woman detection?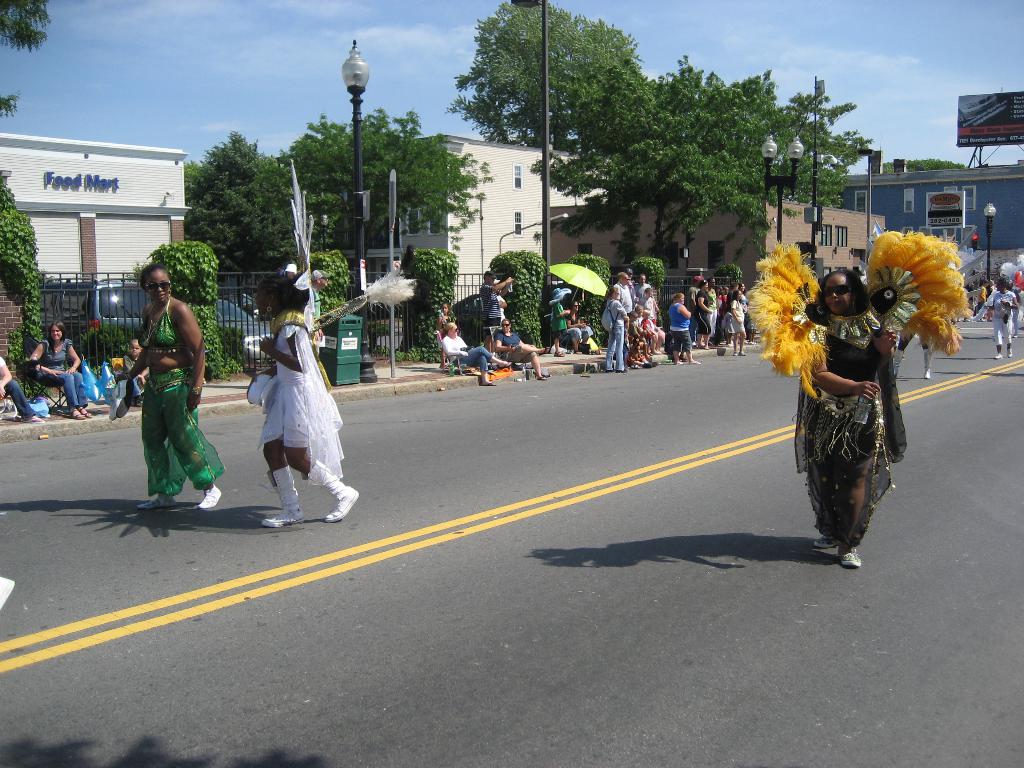
[left=634, top=305, right=665, bottom=352]
